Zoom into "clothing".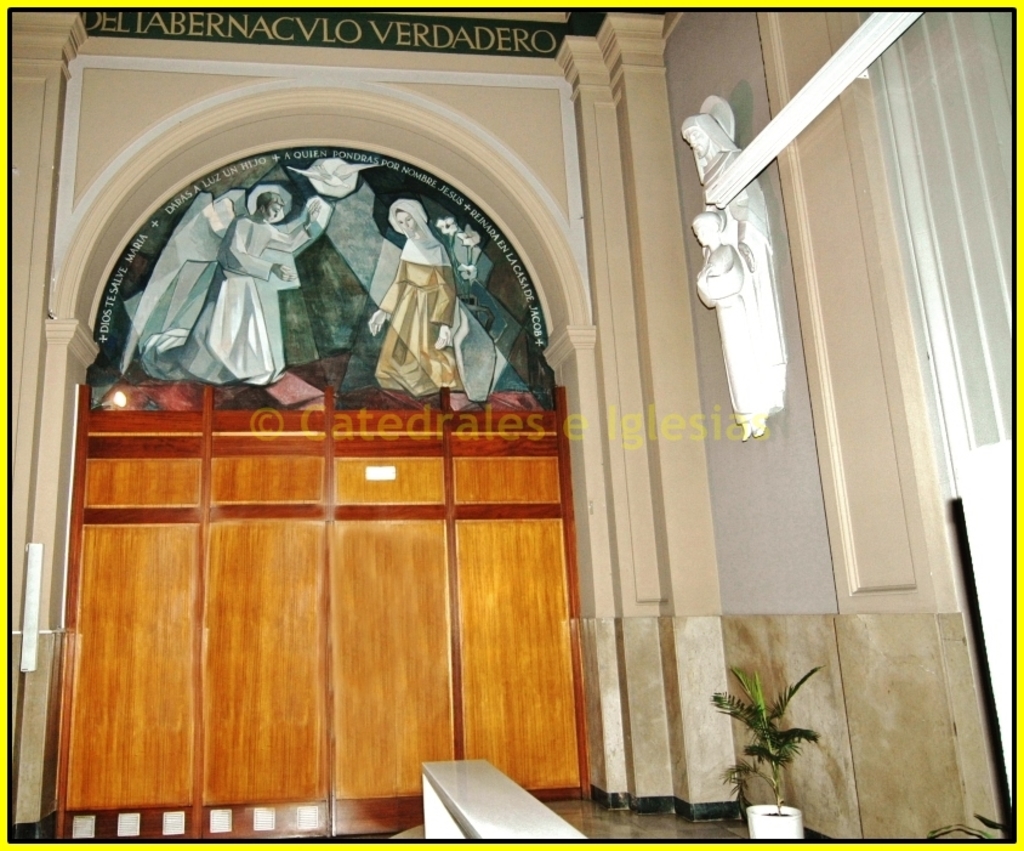
Zoom target: <region>698, 239, 776, 425</region>.
